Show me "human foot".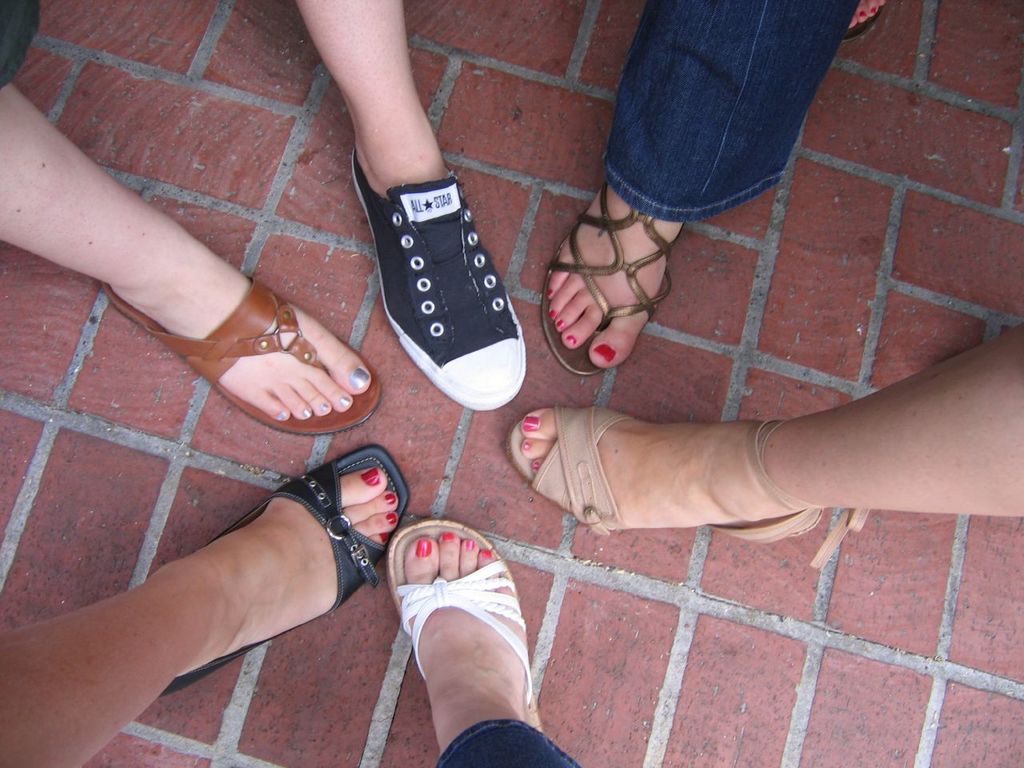
"human foot" is here: locate(394, 522, 530, 752).
